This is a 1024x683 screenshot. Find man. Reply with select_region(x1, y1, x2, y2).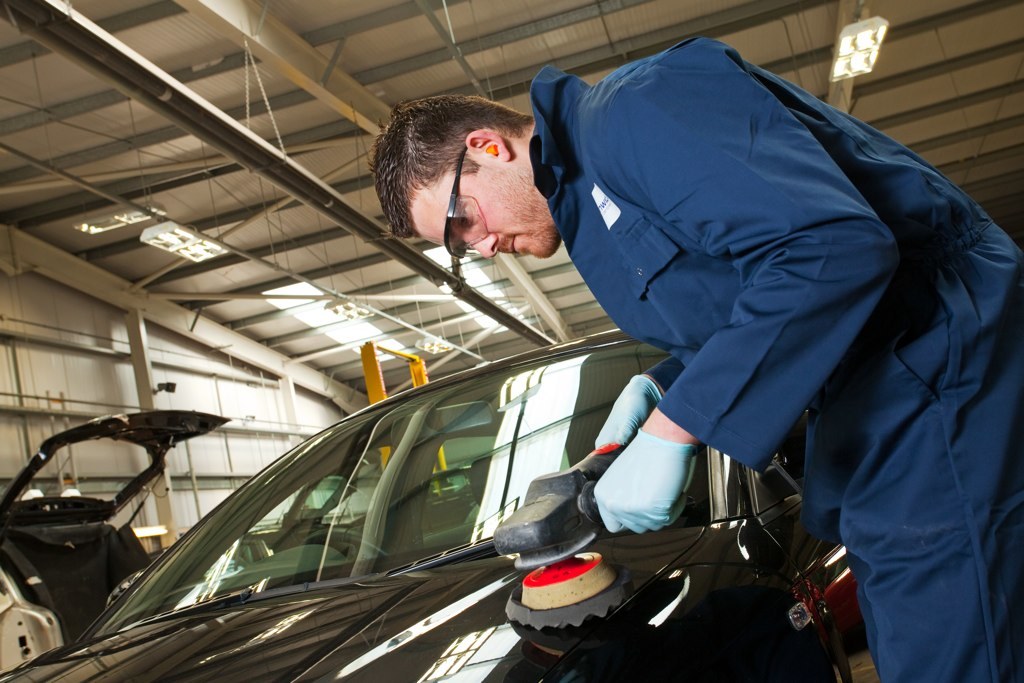
select_region(473, 18, 967, 682).
